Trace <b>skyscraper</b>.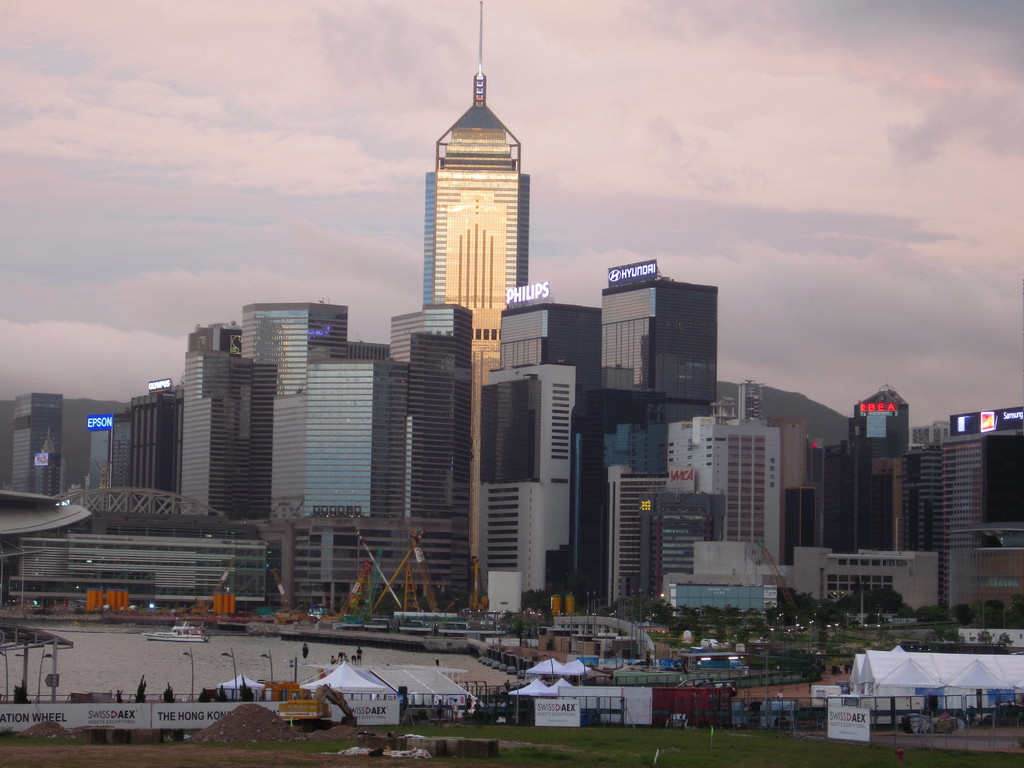
Traced to (left=382, top=303, right=468, bottom=525).
